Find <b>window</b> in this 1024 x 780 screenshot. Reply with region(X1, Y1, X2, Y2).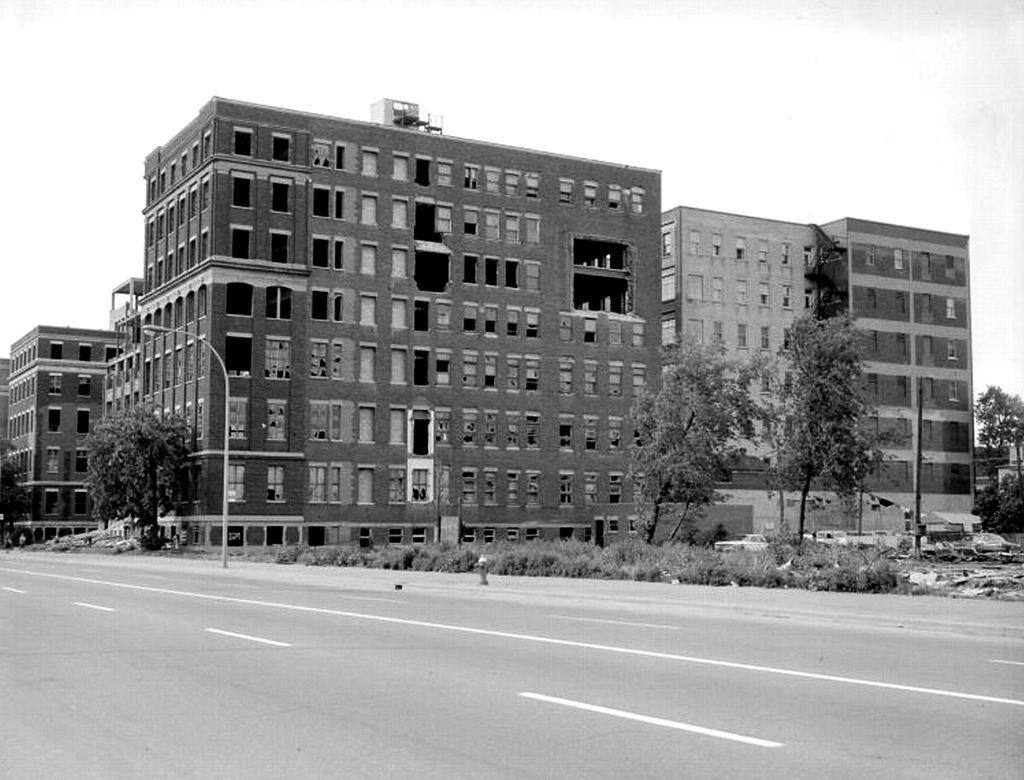
region(309, 239, 331, 265).
